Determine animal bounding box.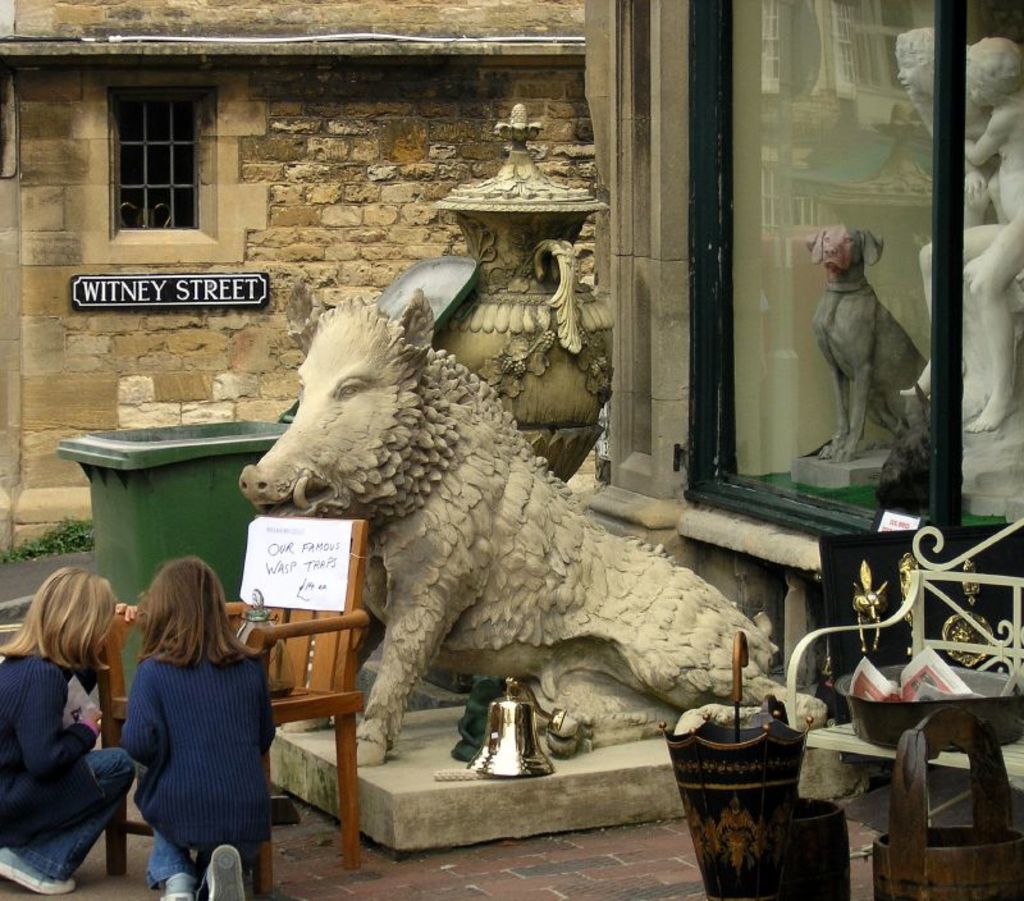
Determined: [804,224,924,468].
